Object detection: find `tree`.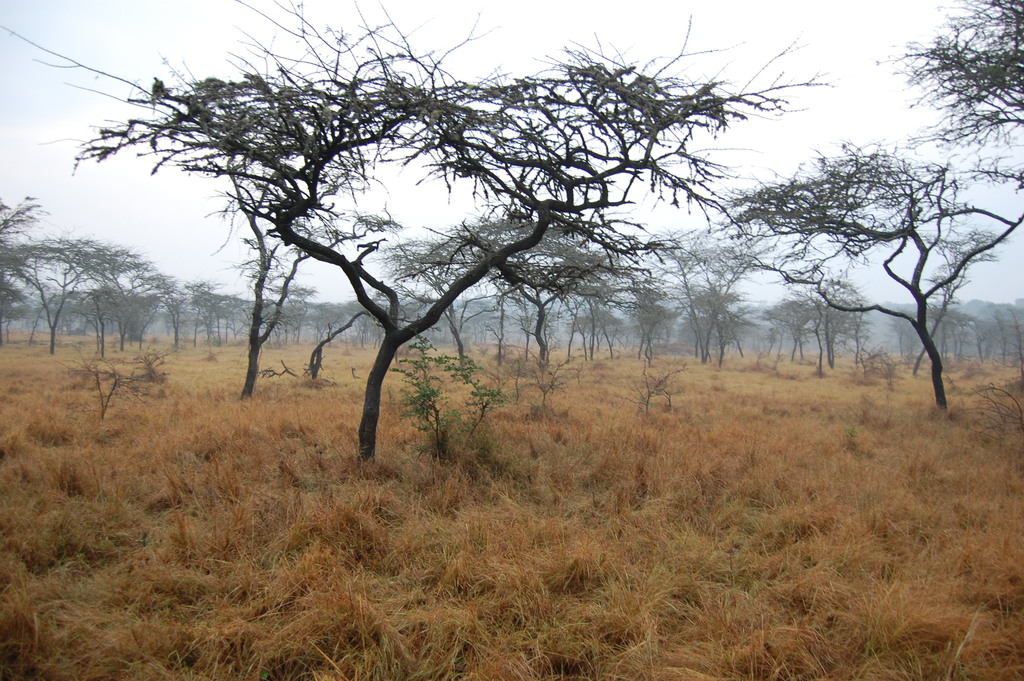
(left=864, top=301, right=909, bottom=346).
